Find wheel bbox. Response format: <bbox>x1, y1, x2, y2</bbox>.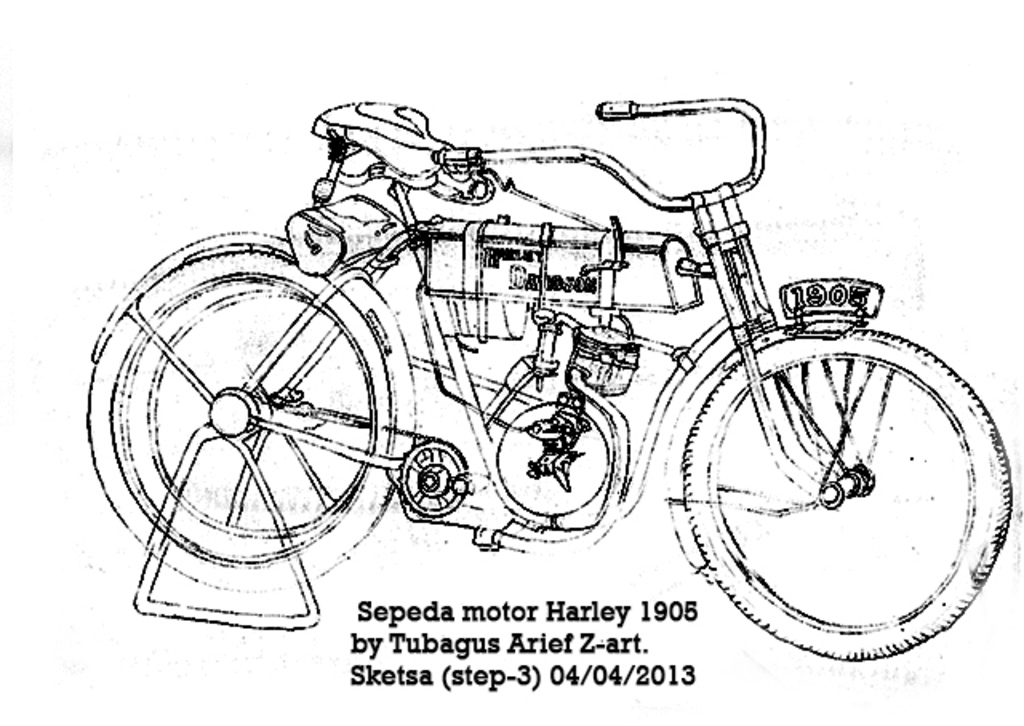
<bbox>677, 325, 1011, 662</bbox>.
